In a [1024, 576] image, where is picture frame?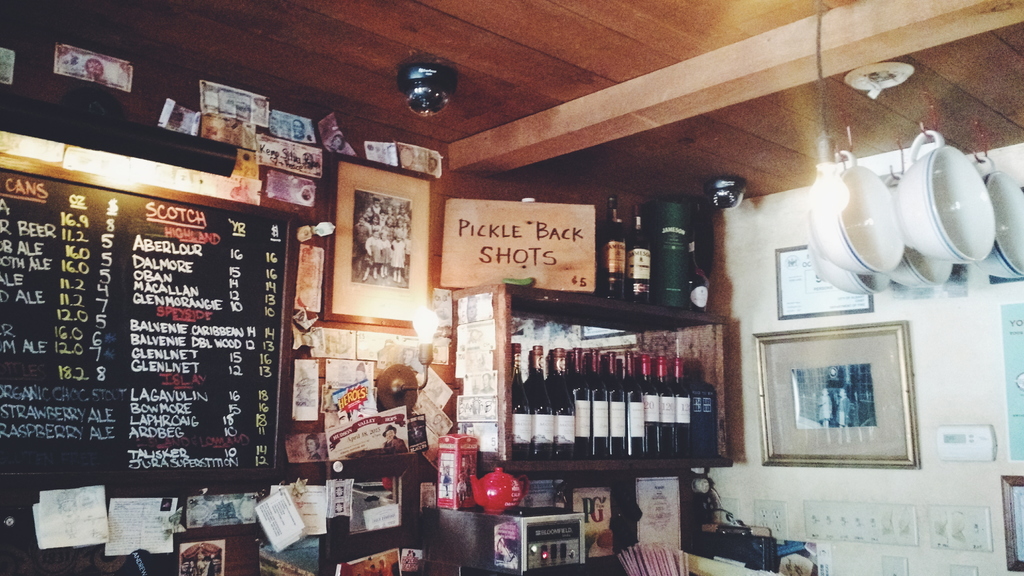
751 319 918 470.
